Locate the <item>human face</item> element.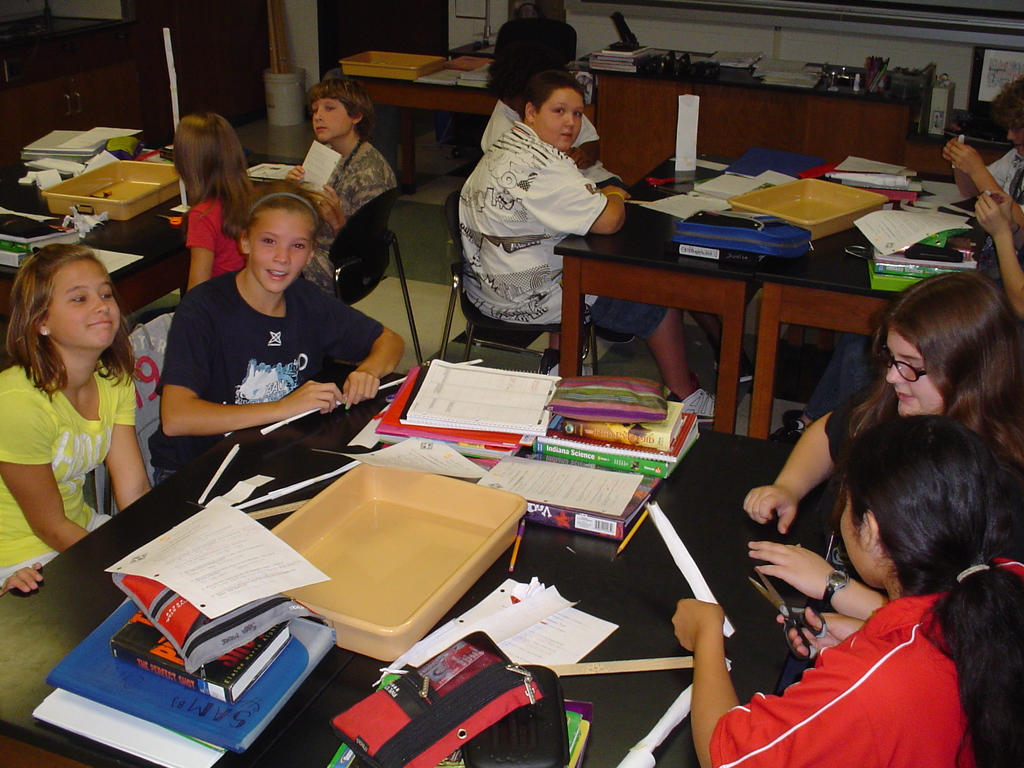
Element bbox: [308,89,348,135].
